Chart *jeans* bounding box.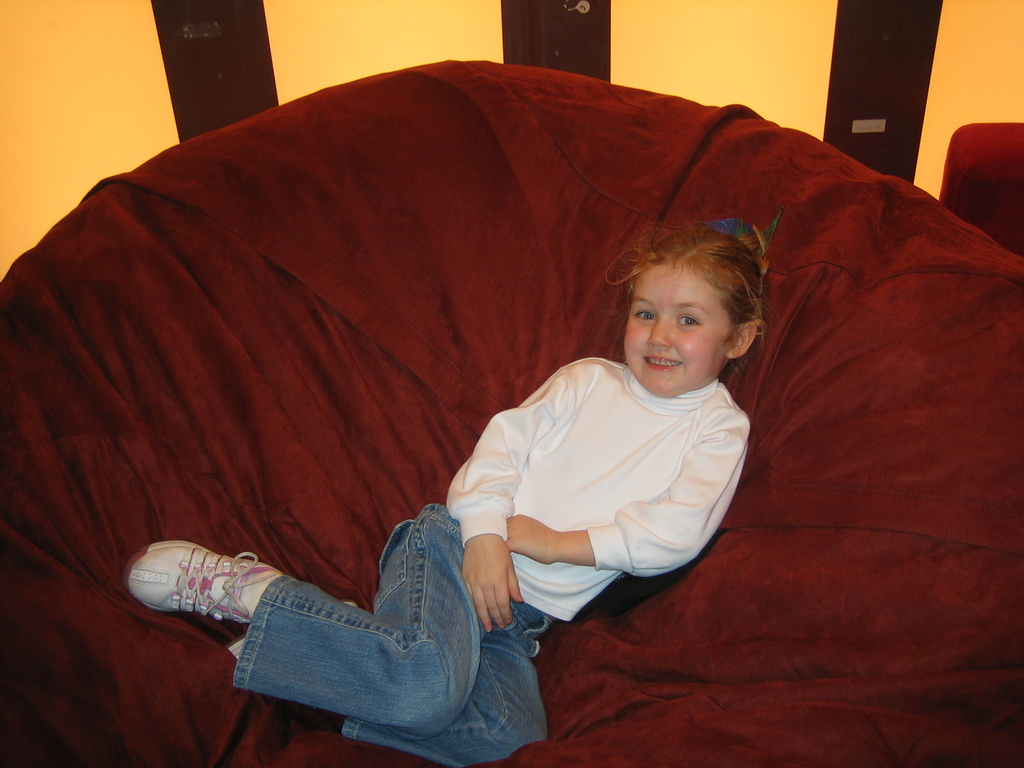
Charted: bbox=[157, 512, 570, 762].
